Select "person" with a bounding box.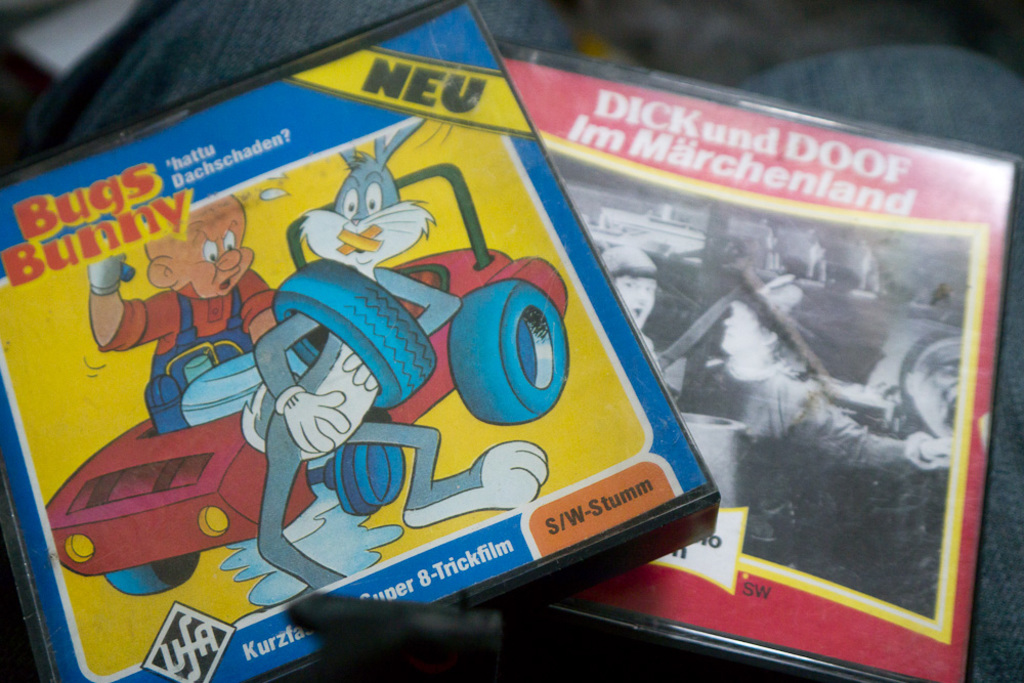
(x1=600, y1=242, x2=665, y2=376).
